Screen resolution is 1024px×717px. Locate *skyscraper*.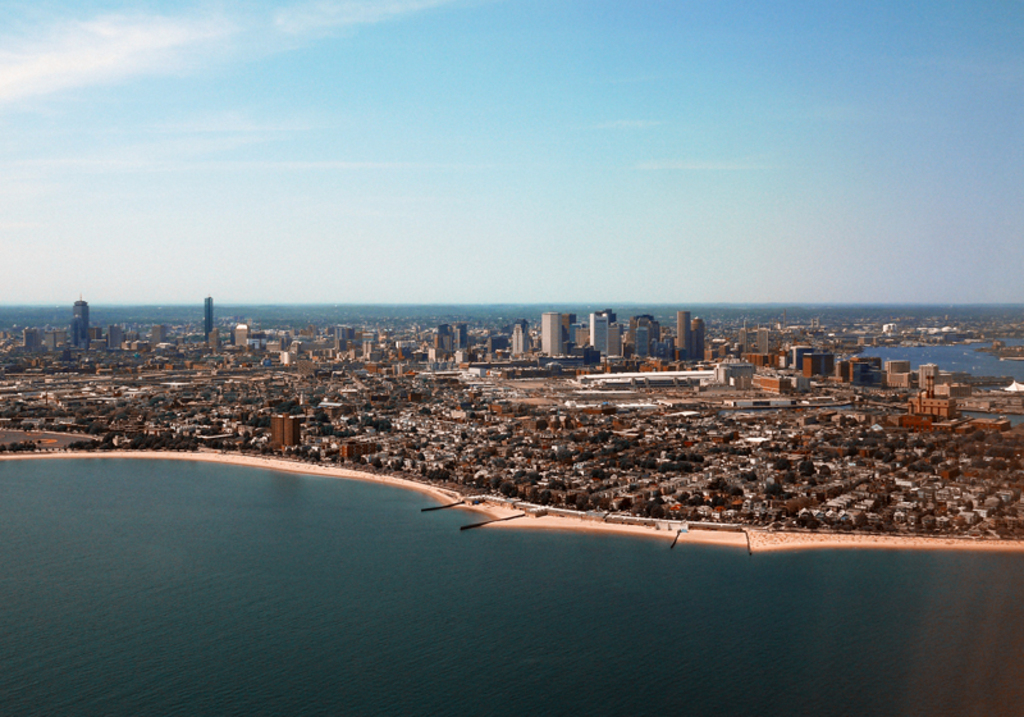
676:306:705:358.
